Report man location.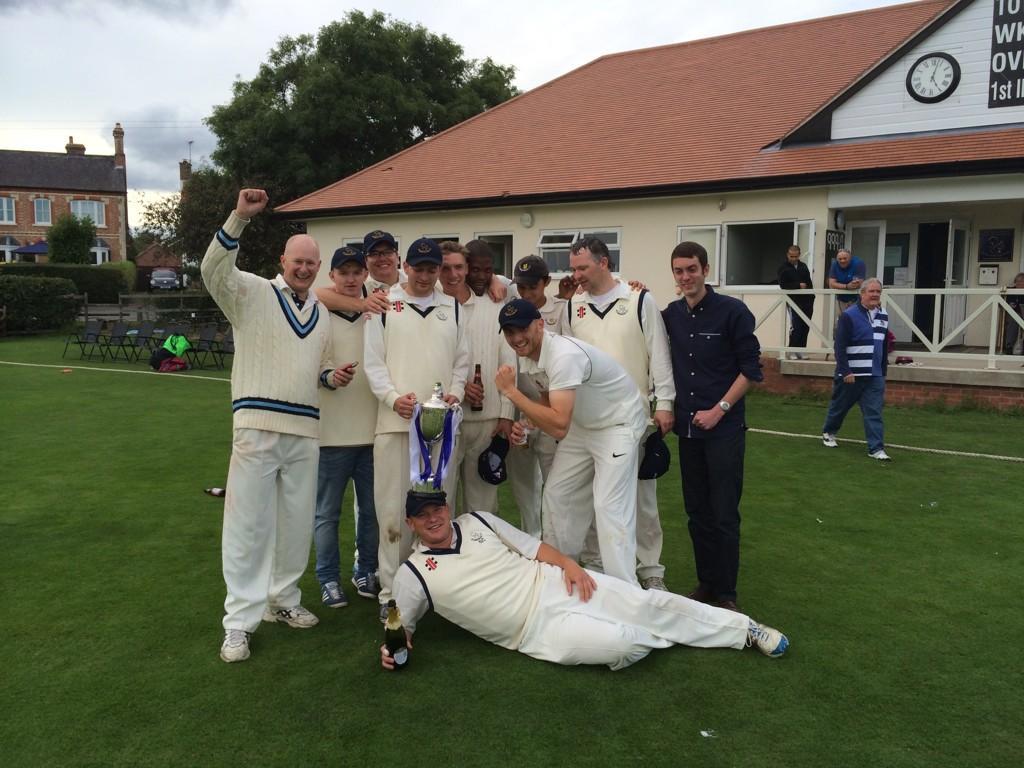
Report: (x1=360, y1=235, x2=474, y2=623).
